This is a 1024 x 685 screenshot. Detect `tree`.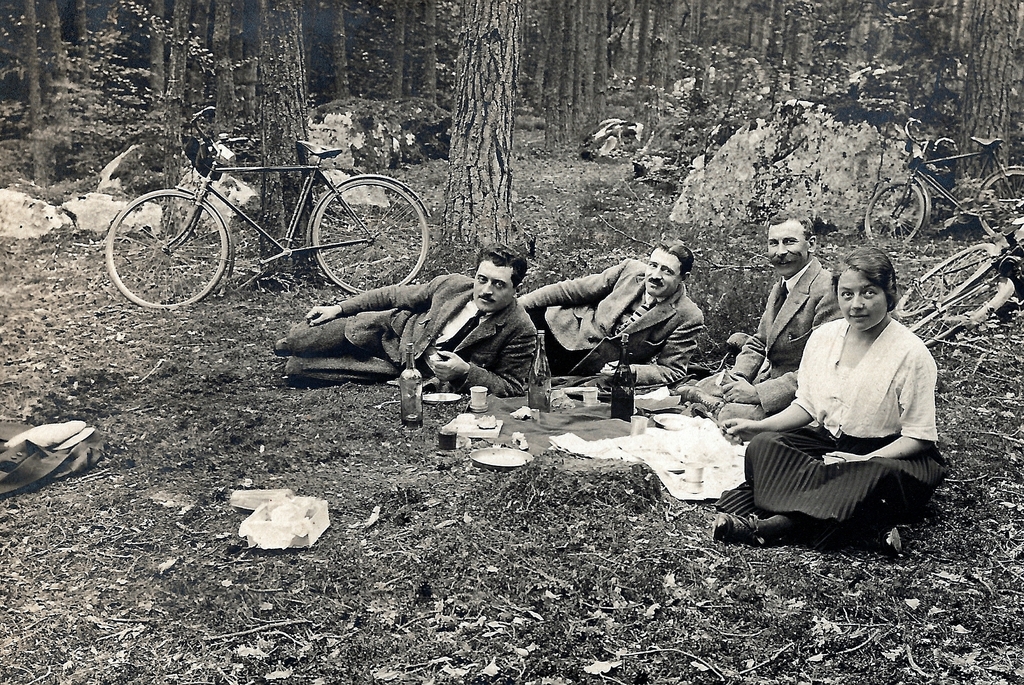
157, 0, 194, 242.
